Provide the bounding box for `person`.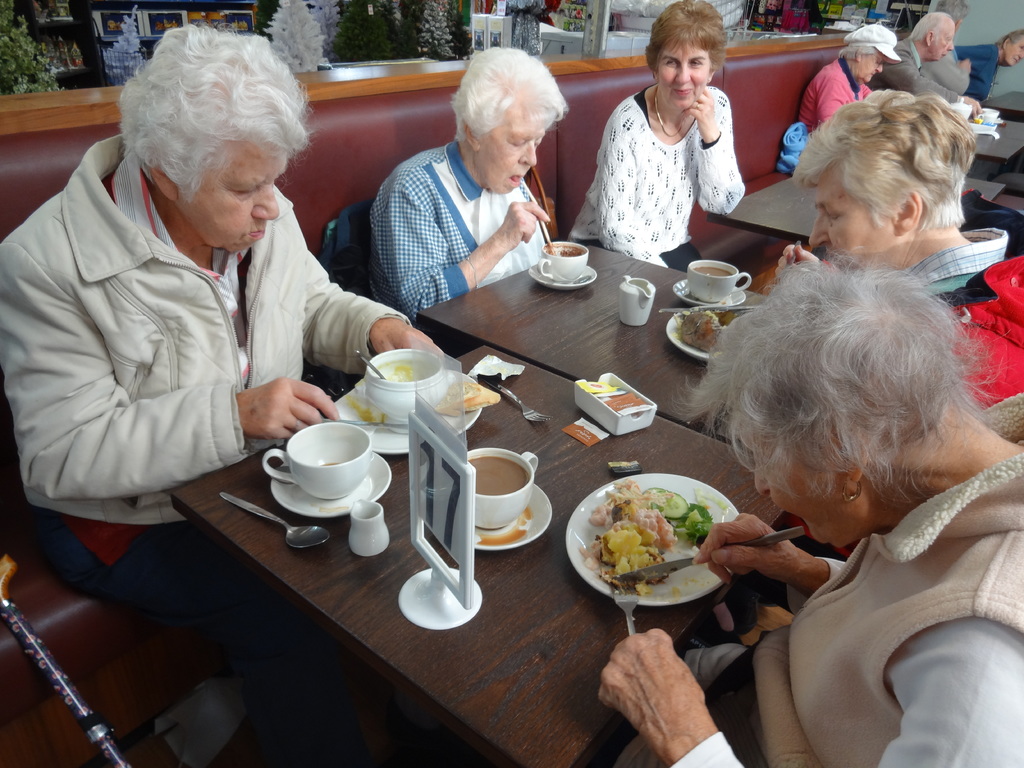
(x1=372, y1=43, x2=566, y2=327).
